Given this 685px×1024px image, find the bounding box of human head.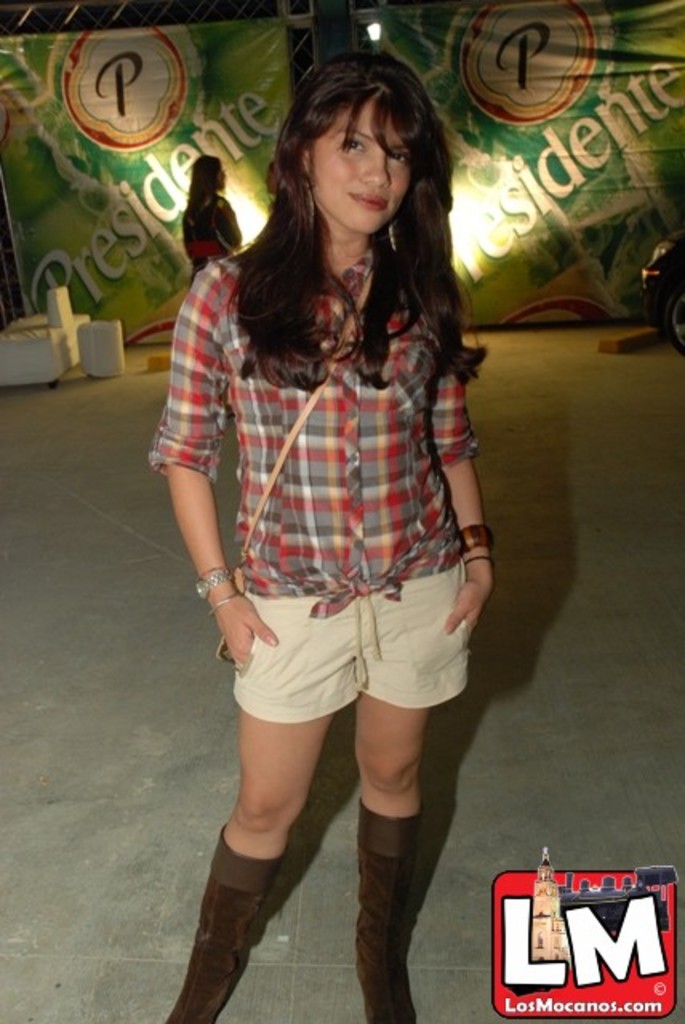
202 154 232 187.
